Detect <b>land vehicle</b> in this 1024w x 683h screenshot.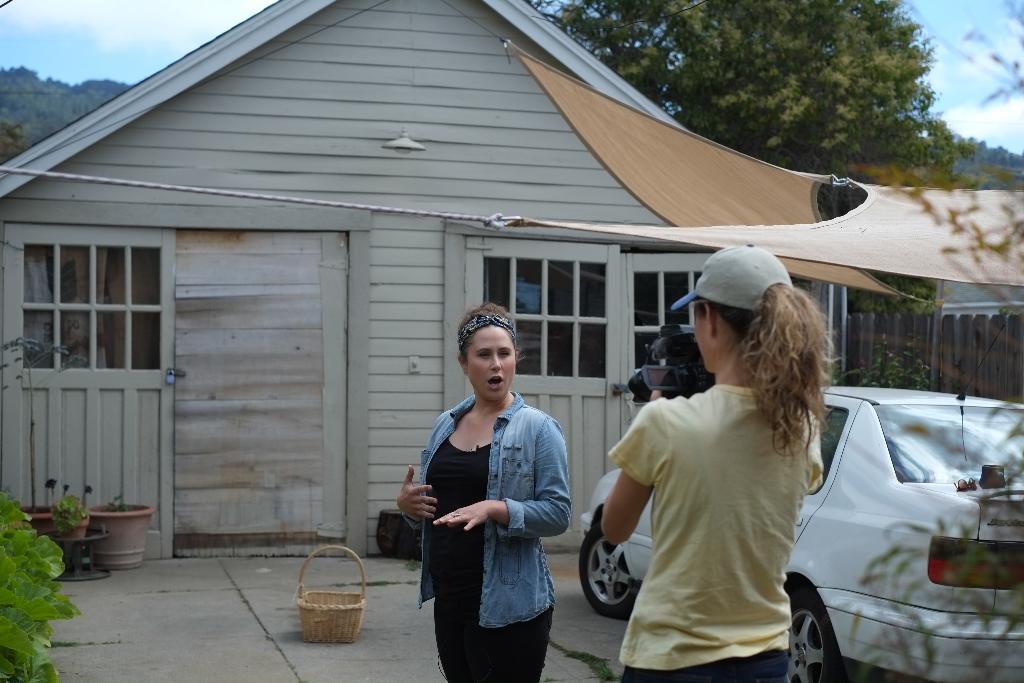
Detection: pyautogui.locateOnScreen(578, 322, 1023, 682).
